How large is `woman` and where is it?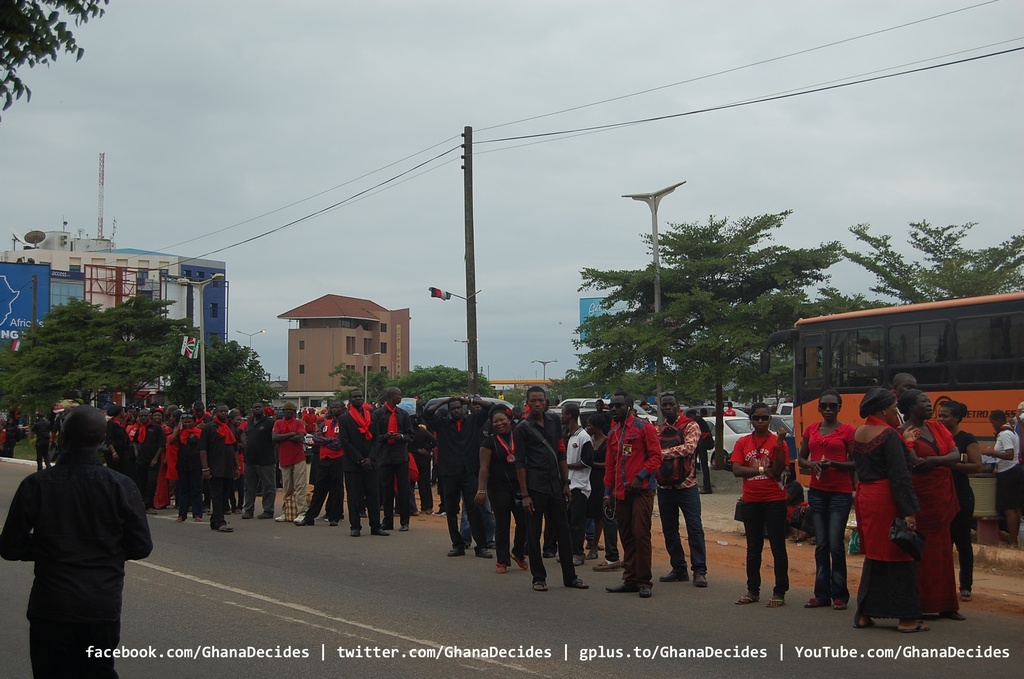
Bounding box: pyautogui.locateOnScreen(796, 390, 851, 612).
